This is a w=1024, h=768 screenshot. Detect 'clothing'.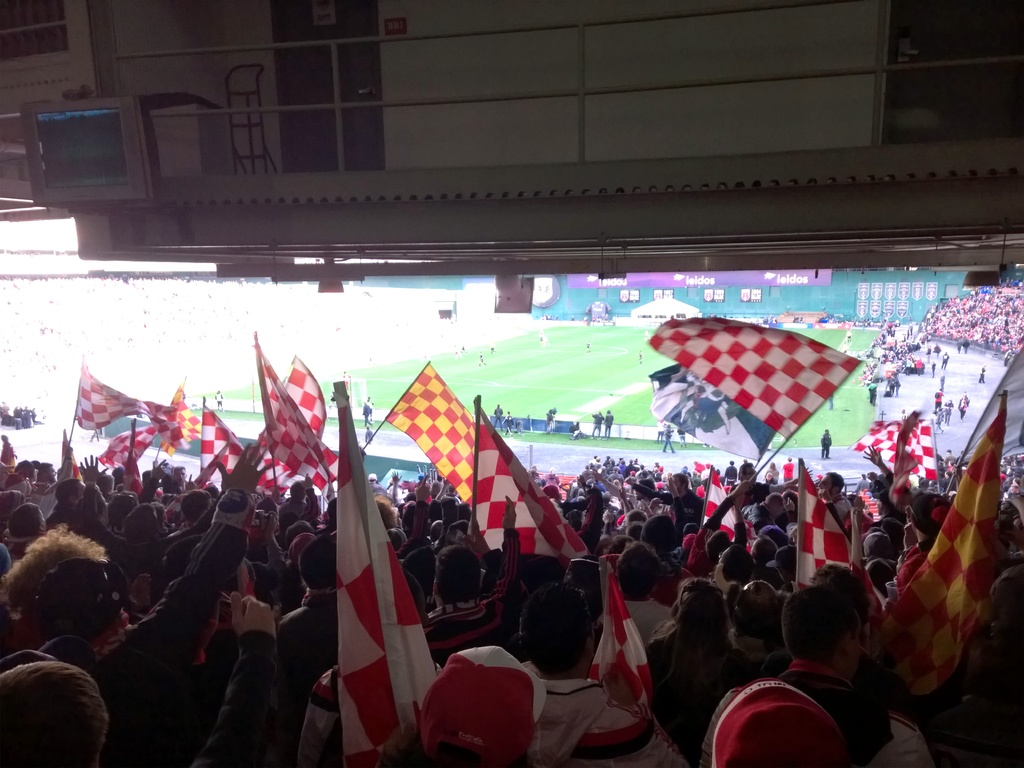
rect(864, 384, 879, 404).
